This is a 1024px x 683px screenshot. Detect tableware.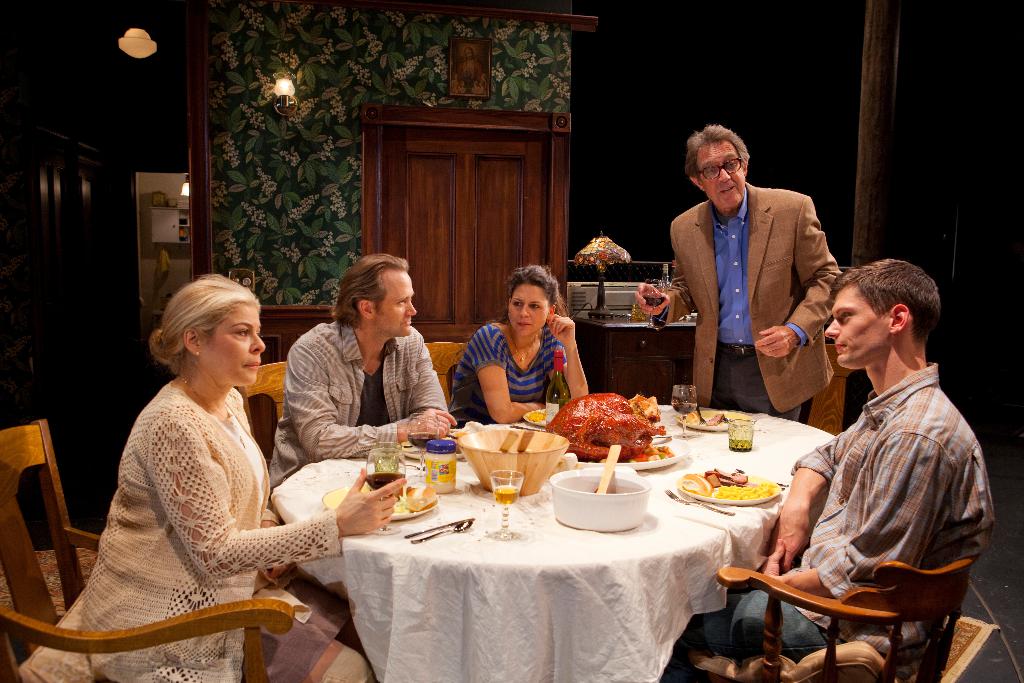
select_region(517, 430, 532, 452).
